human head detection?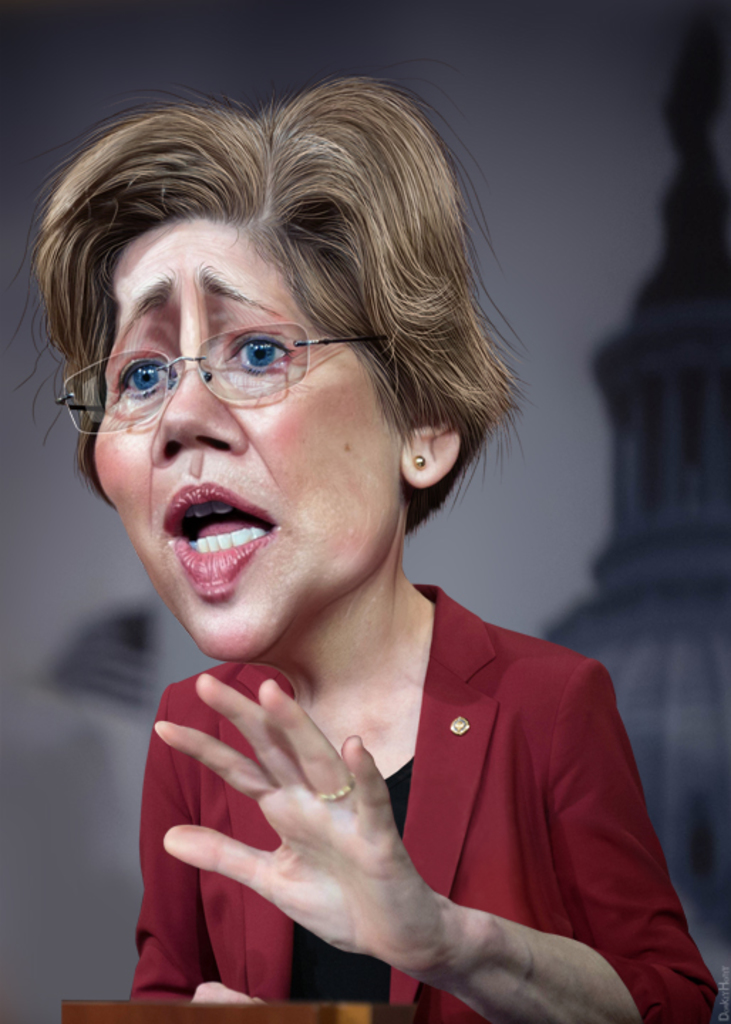
x1=47, y1=92, x2=469, y2=575
